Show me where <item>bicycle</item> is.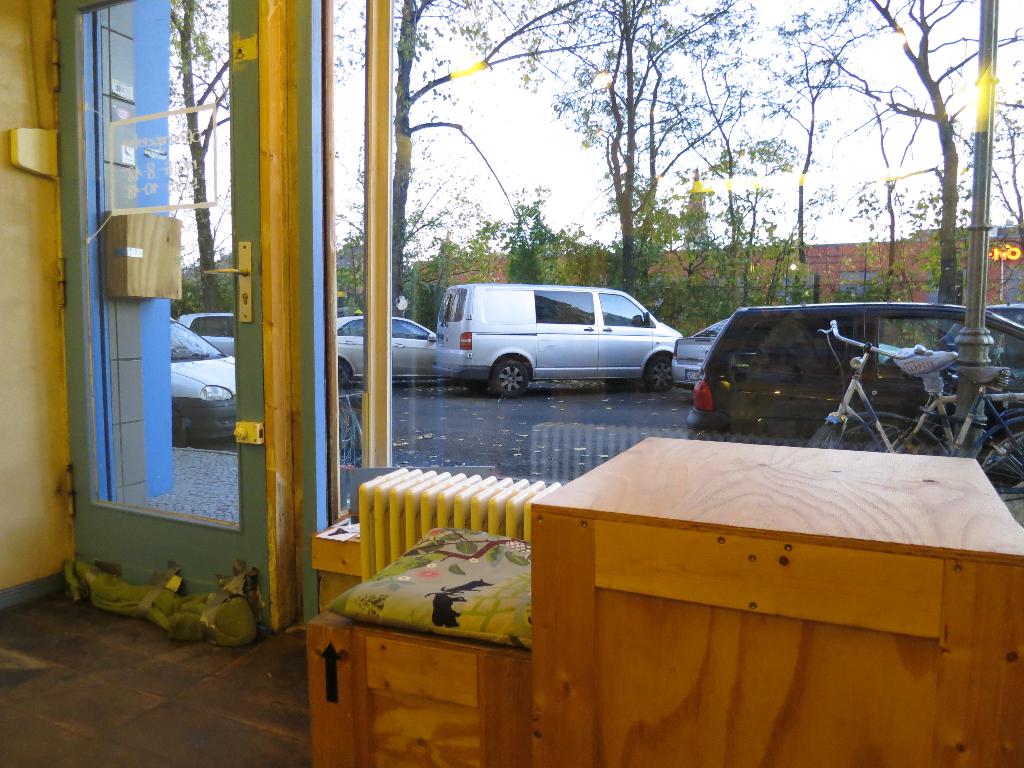
<item>bicycle</item> is at (802, 318, 932, 452).
